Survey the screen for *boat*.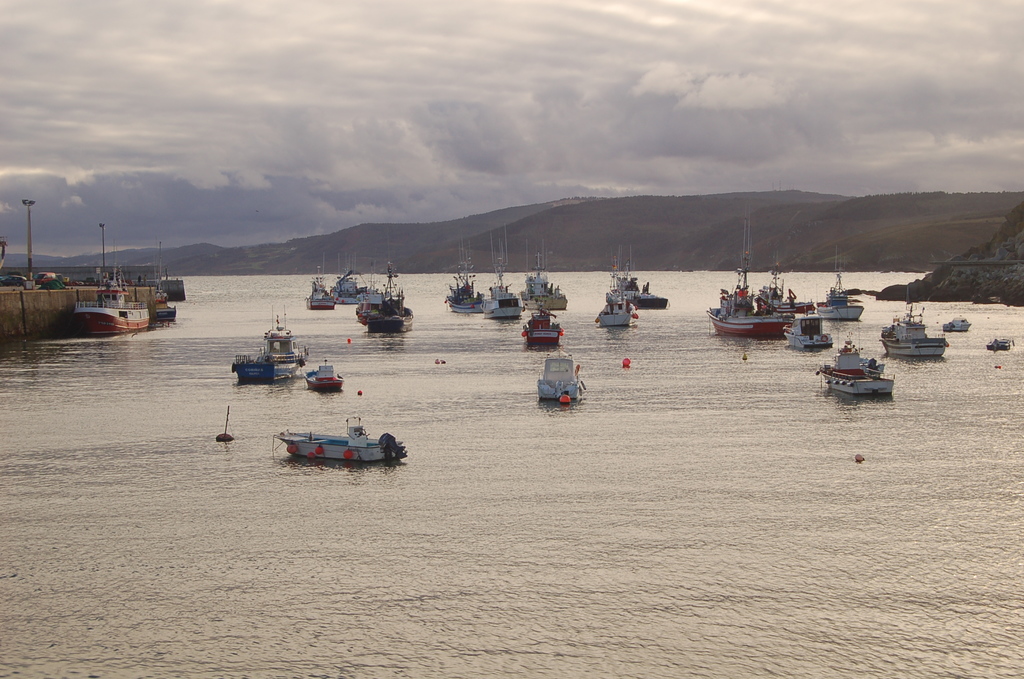
Survey found: <bbox>941, 305, 972, 331</bbox>.
